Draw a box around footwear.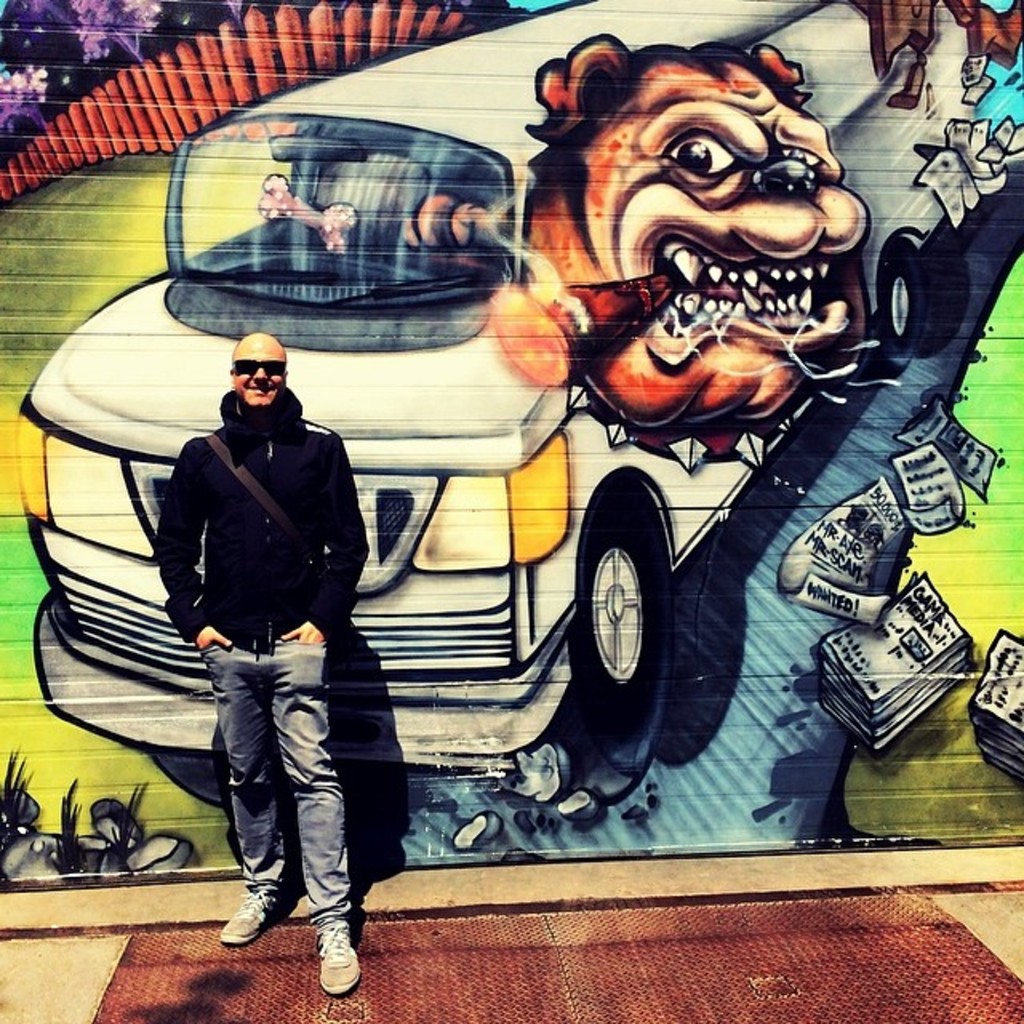
select_region(269, 883, 366, 989).
